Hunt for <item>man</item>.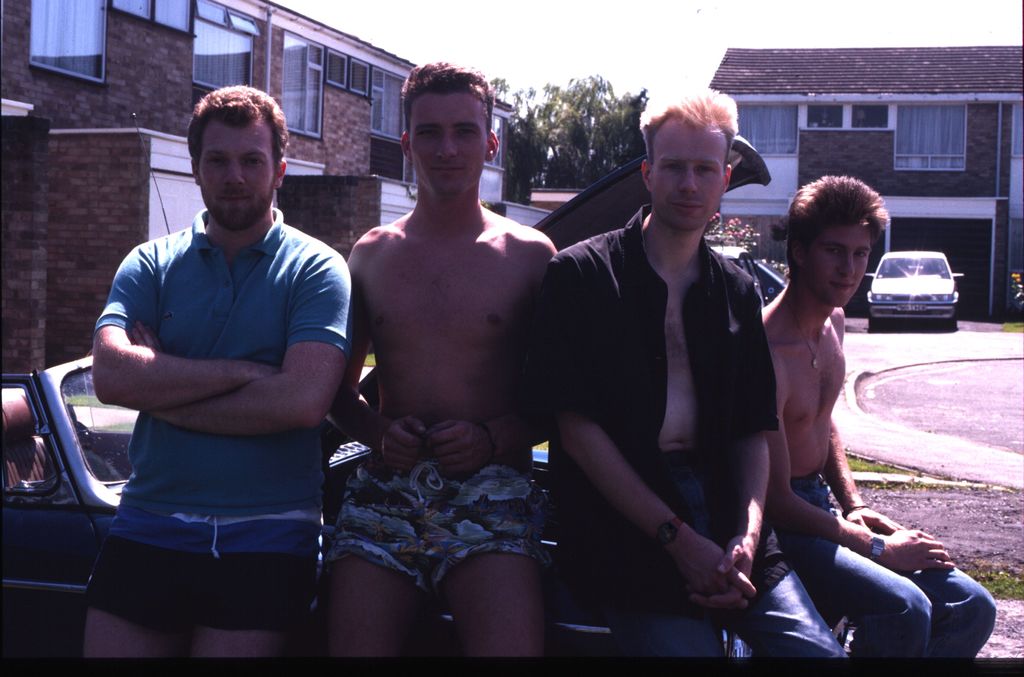
Hunted down at (left=326, top=75, right=577, bottom=617).
